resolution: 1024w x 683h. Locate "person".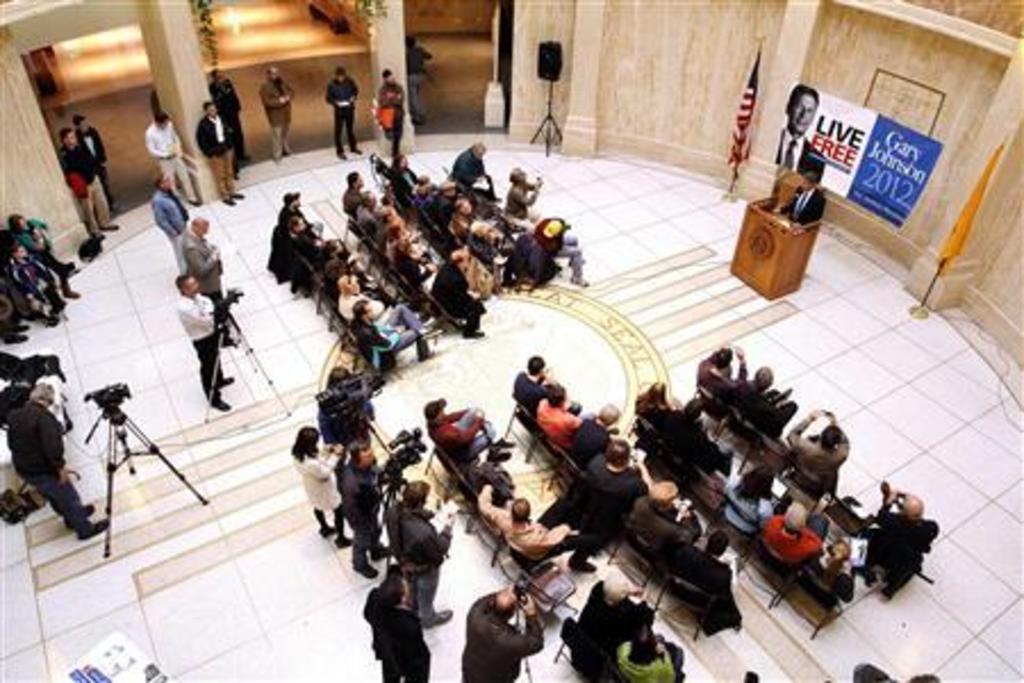
l=5, t=376, r=112, b=542.
